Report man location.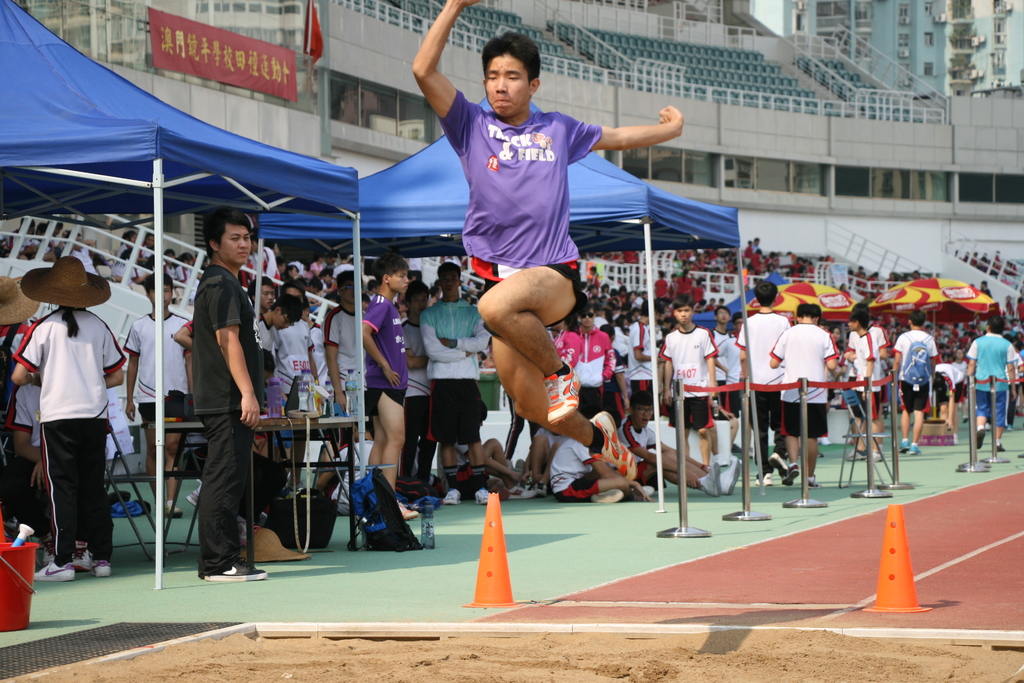
Report: [414,0,681,482].
